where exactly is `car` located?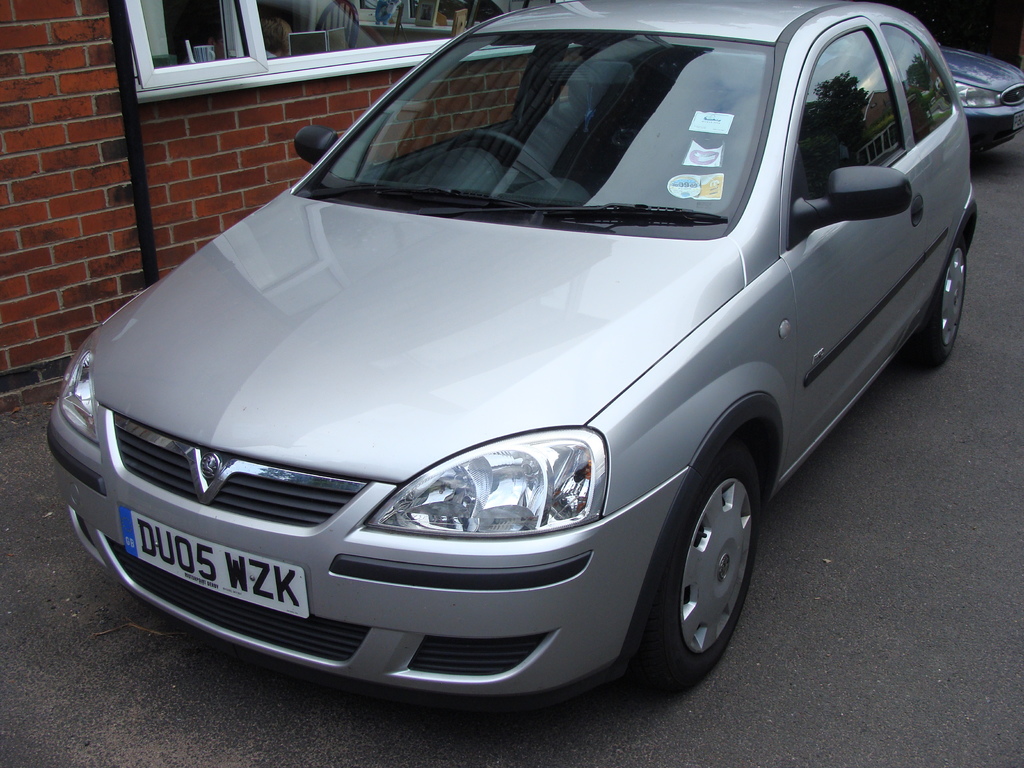
Its bounding box is <region>33, 1, 979, 708</region>.
